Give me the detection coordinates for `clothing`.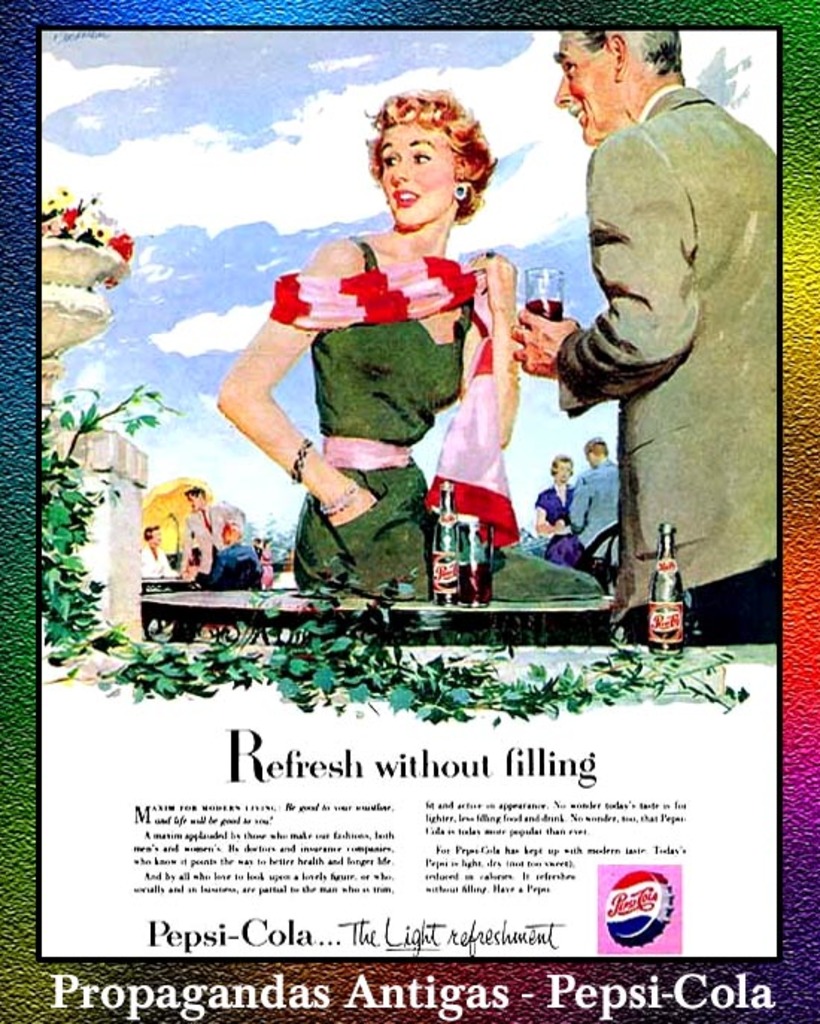
[x1=137, y1=543, x2=179, y2=593].
